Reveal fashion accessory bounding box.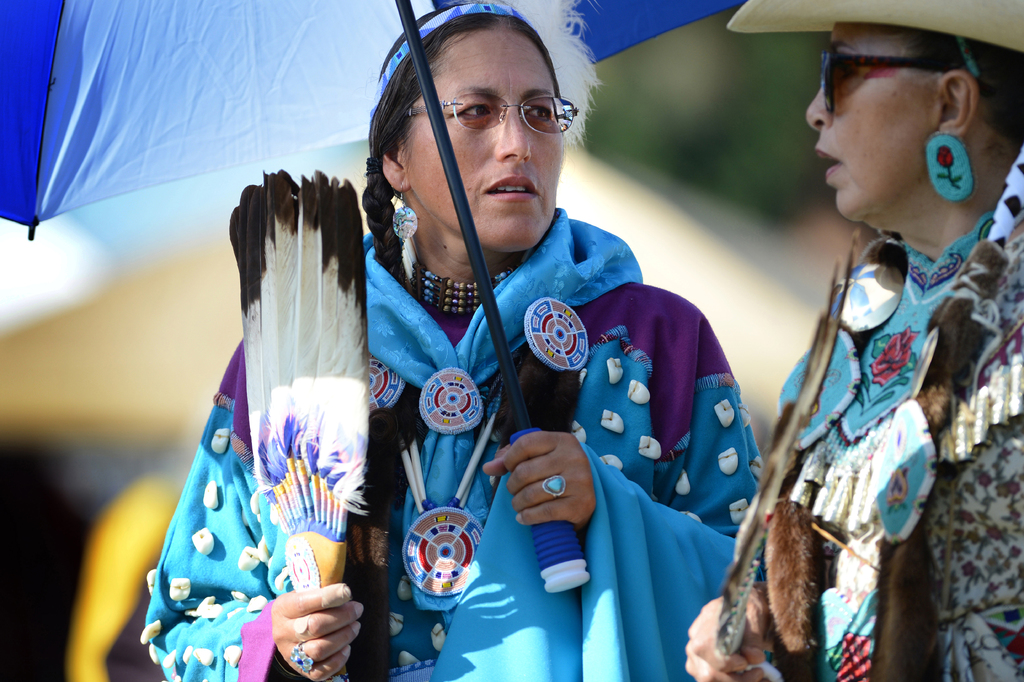
Revealed: pyautogui.locateOnScreen(916, 133, 968, 197).
